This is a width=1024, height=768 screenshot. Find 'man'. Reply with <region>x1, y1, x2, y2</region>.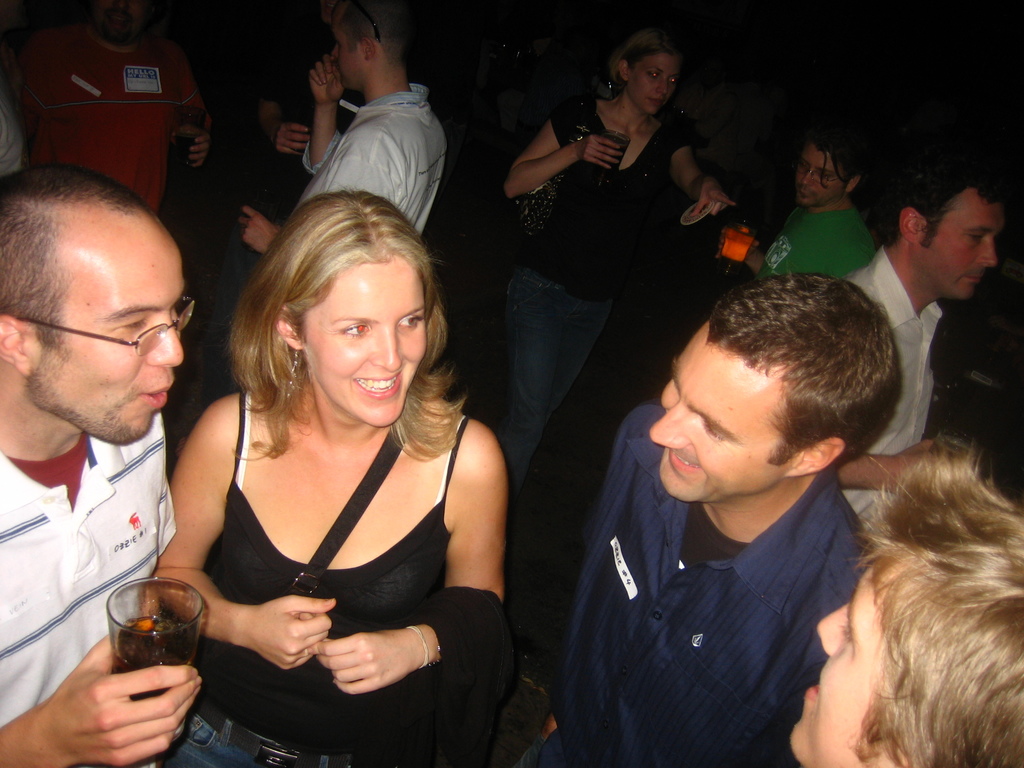
<region>240, 2, 445, 255</region>.
